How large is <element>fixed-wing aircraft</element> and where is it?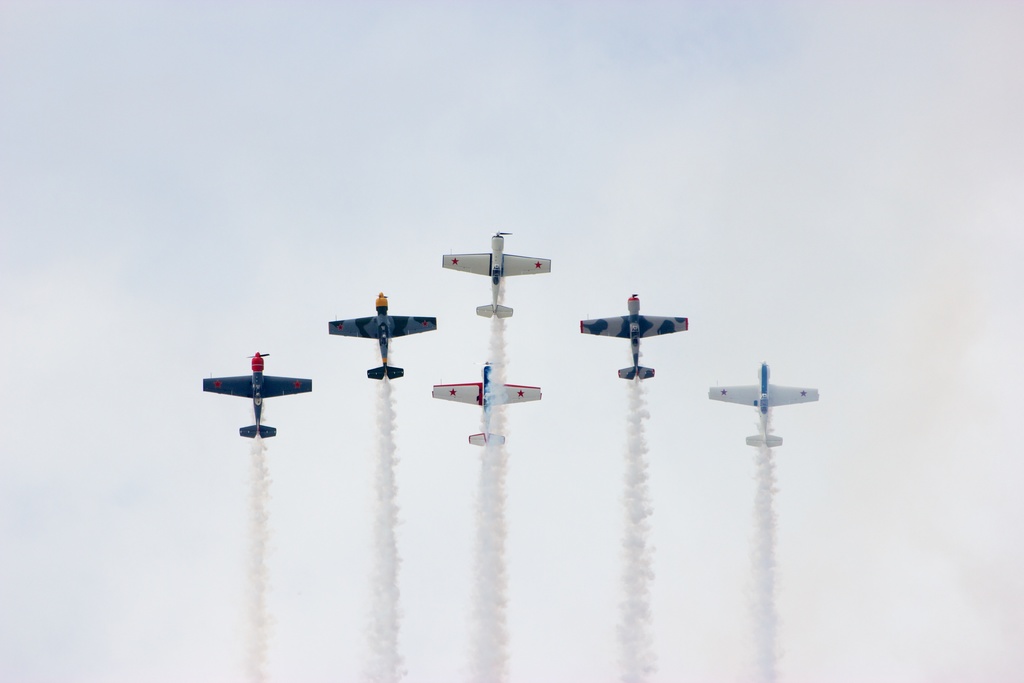
Bounding box: {"x1": 440, "y1": 228, "x2": 556, "y2": 320}.
